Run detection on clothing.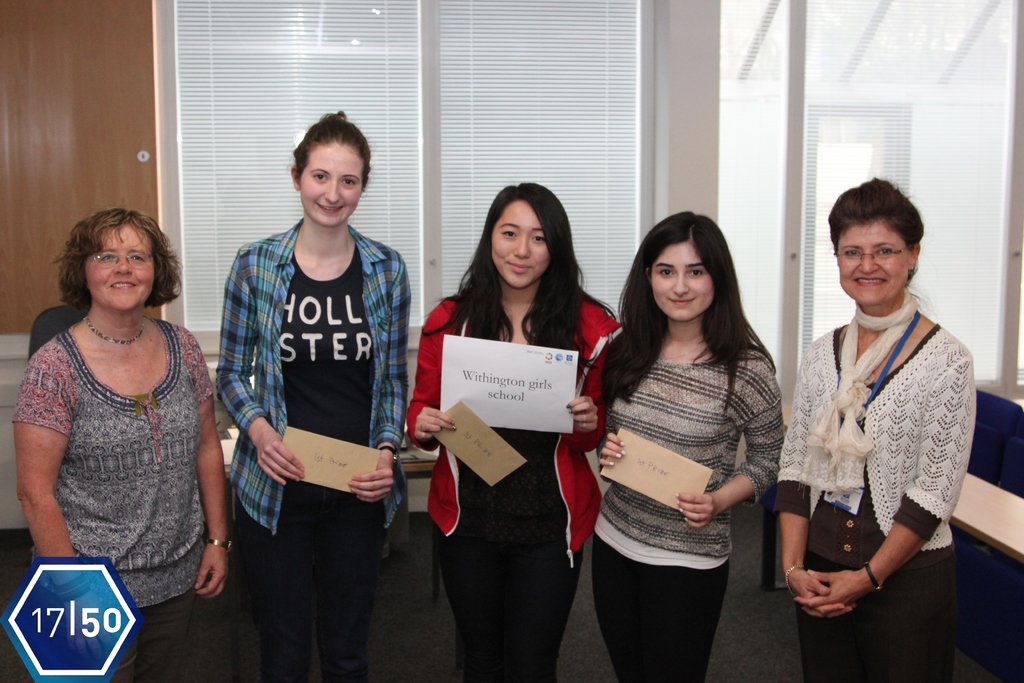
Result: {"x1": 404, "y1": 274, "x2": 624, "y2": 682}.
